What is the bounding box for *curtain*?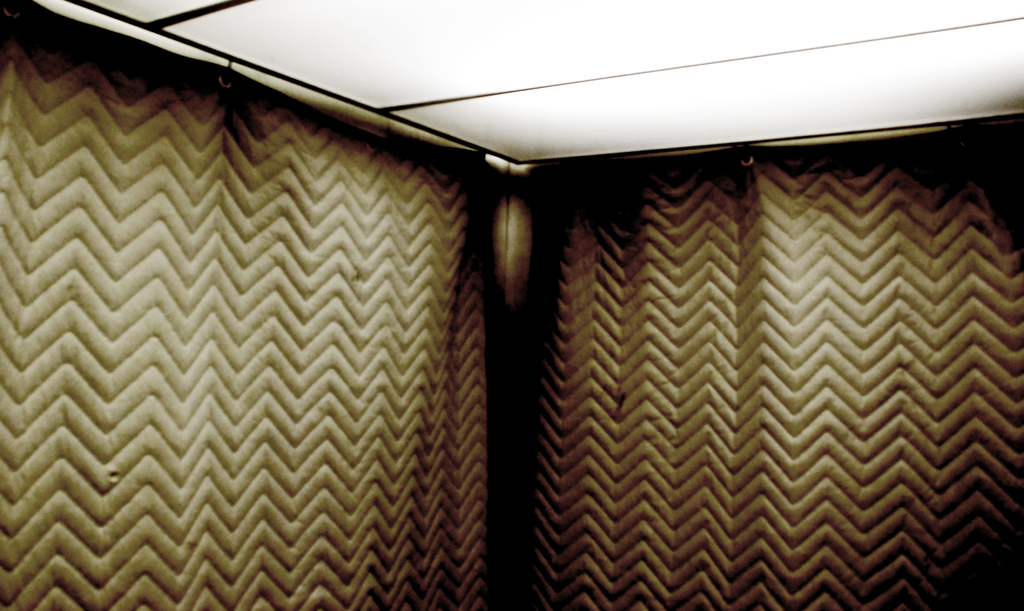
(0, 1, 504, 610).
